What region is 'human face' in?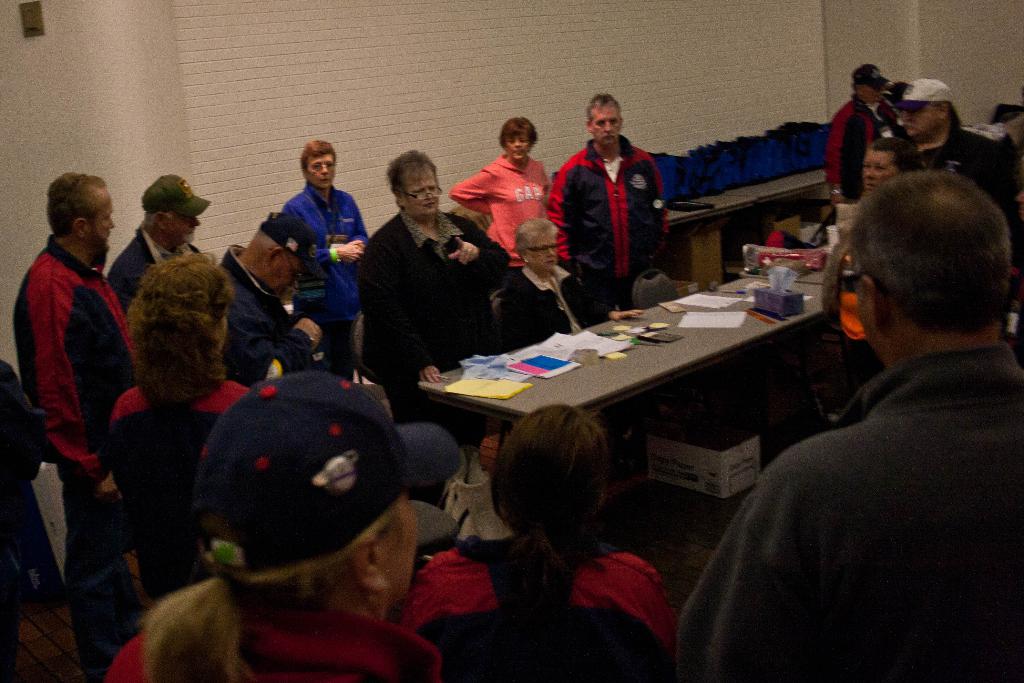
detection(308, 154, 334, 189).
